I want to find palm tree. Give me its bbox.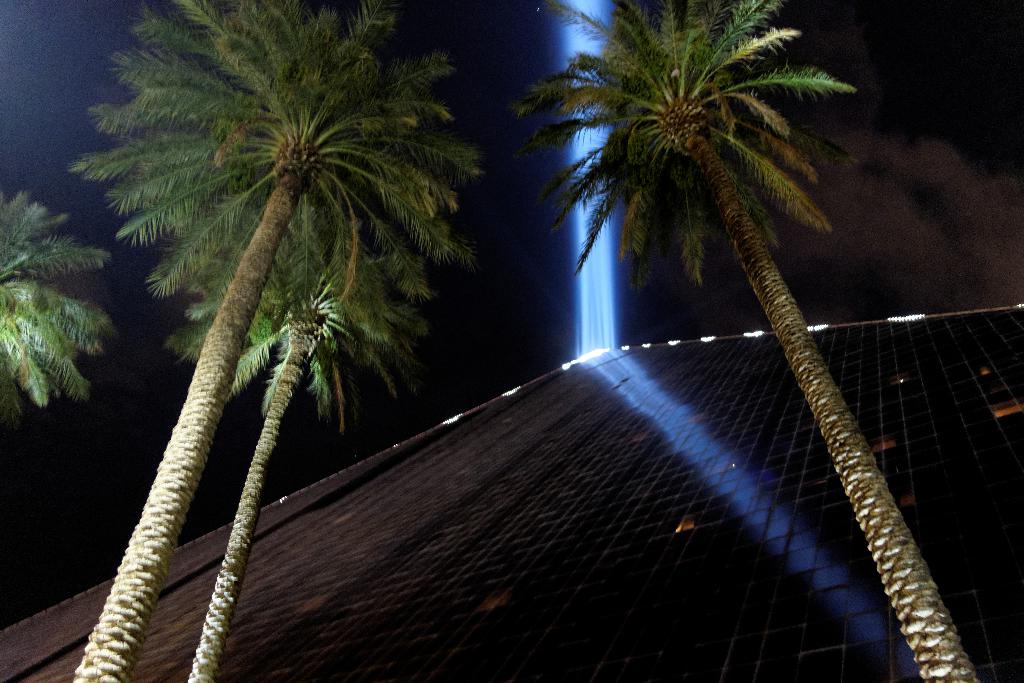
64, 0, 455, 682.
